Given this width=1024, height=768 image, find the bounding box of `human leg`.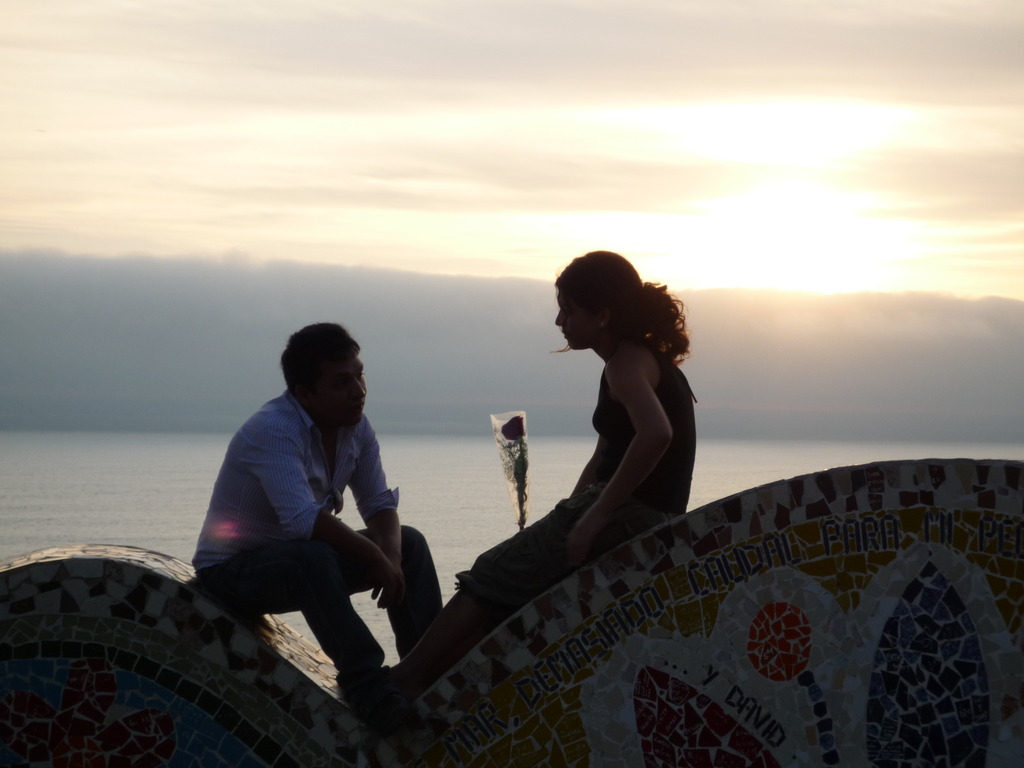
locate(340, 523, 449, 656).
